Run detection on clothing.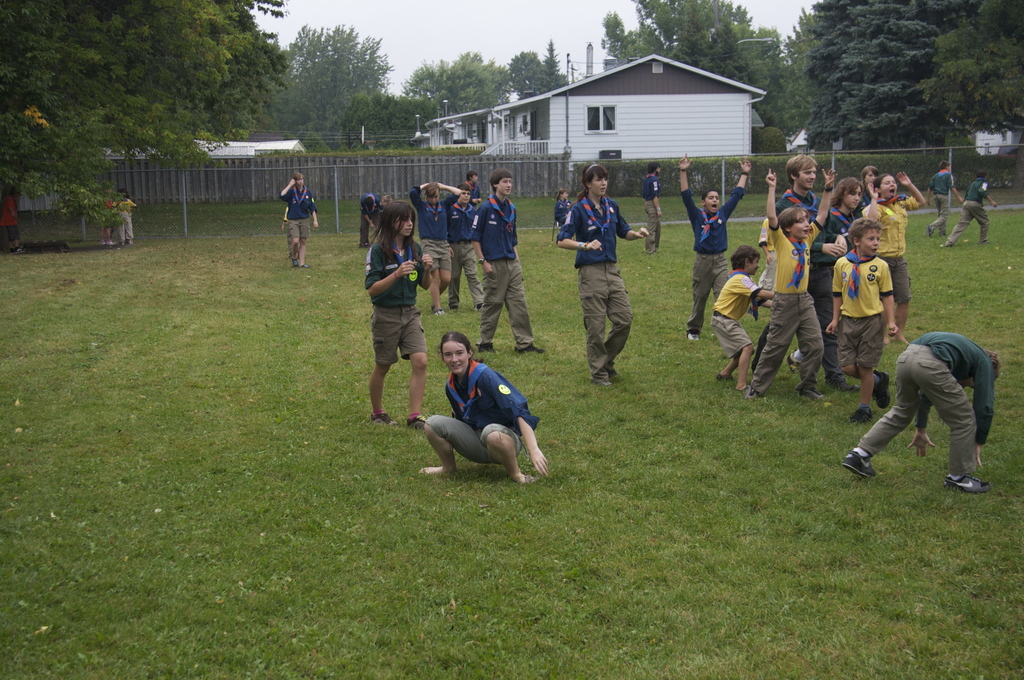
Result: (280, 184, 315, 237).
